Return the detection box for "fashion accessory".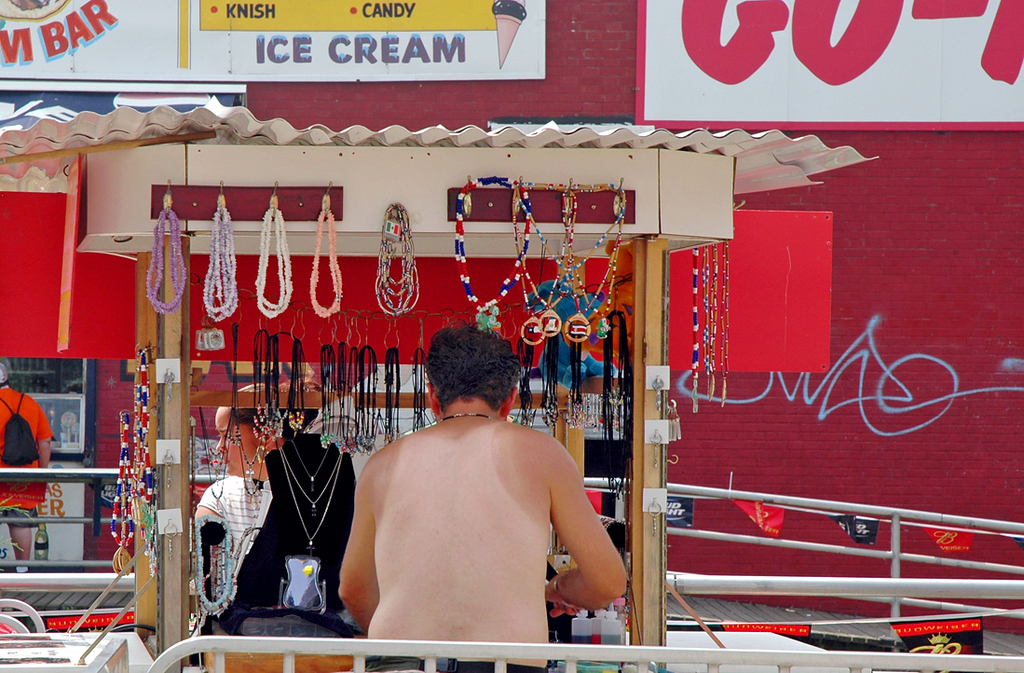
(x1=314, y1=212, x2=345, y2=318).
